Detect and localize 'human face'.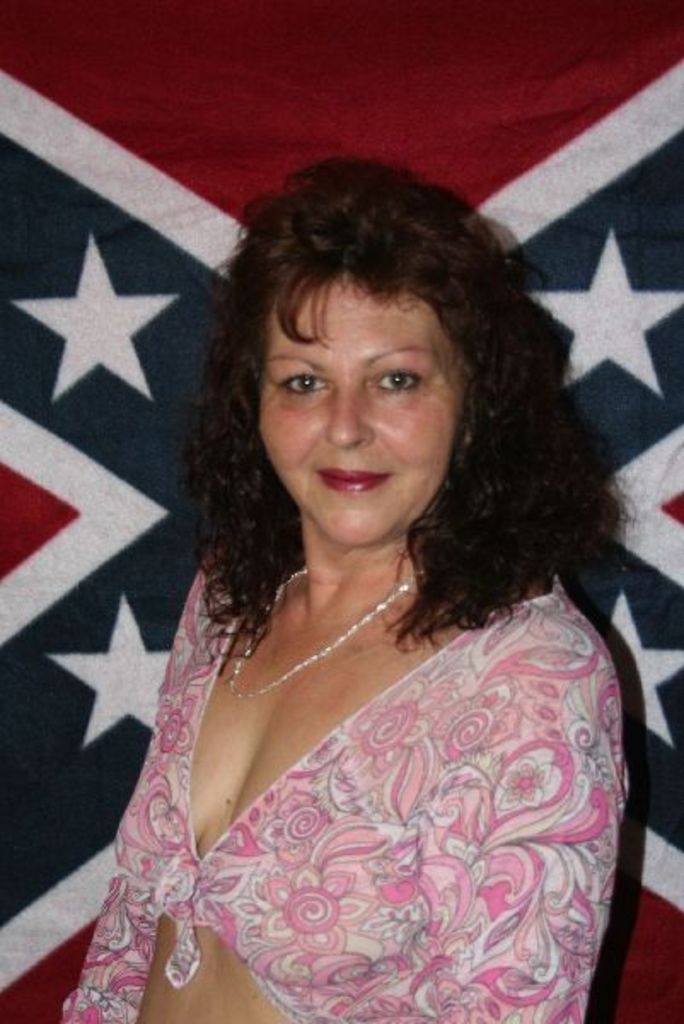
Localized at region(251, 278, 461, 548).
